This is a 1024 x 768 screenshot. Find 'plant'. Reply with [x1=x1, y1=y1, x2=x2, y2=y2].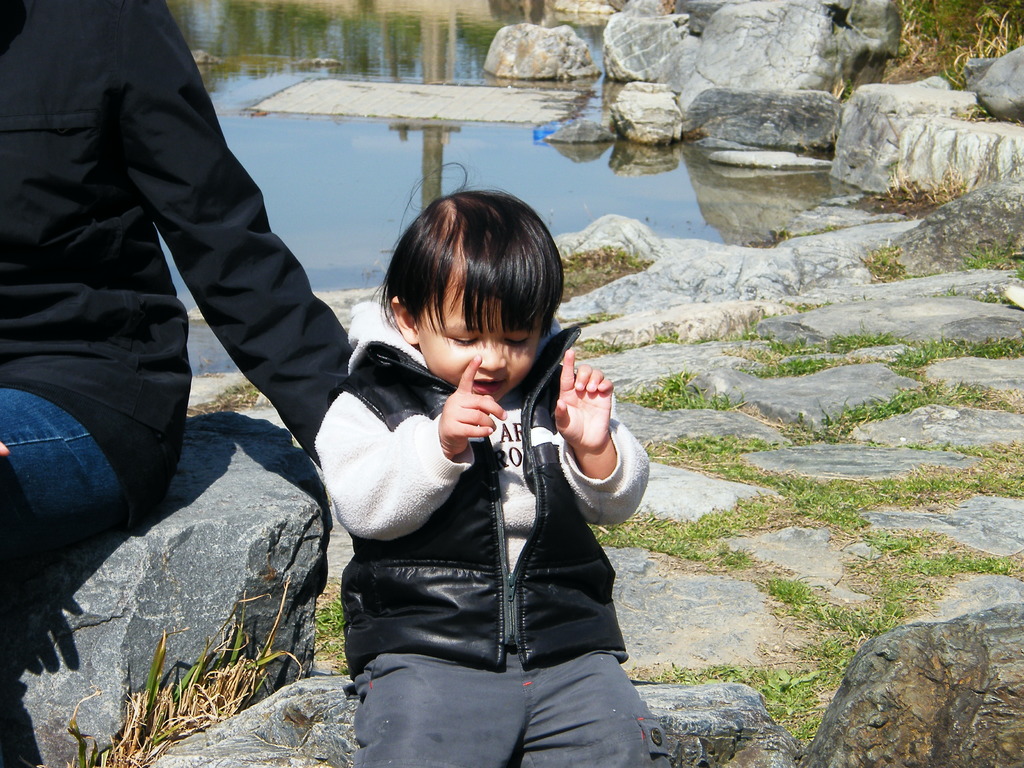
[x1=36, y1=566, x2=304, y2=767].
